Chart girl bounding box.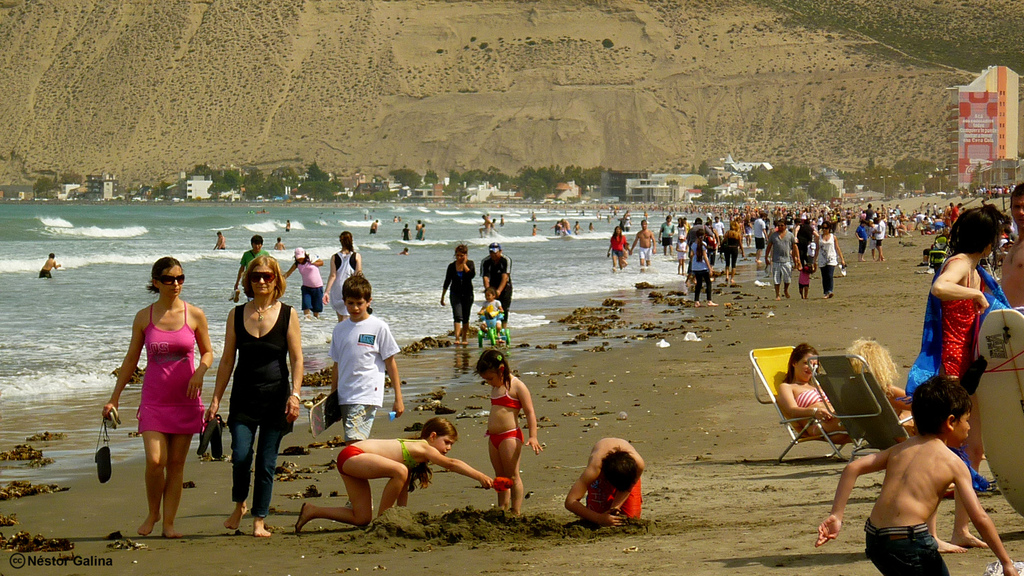
Charted: (675, 234, 689, 276).
